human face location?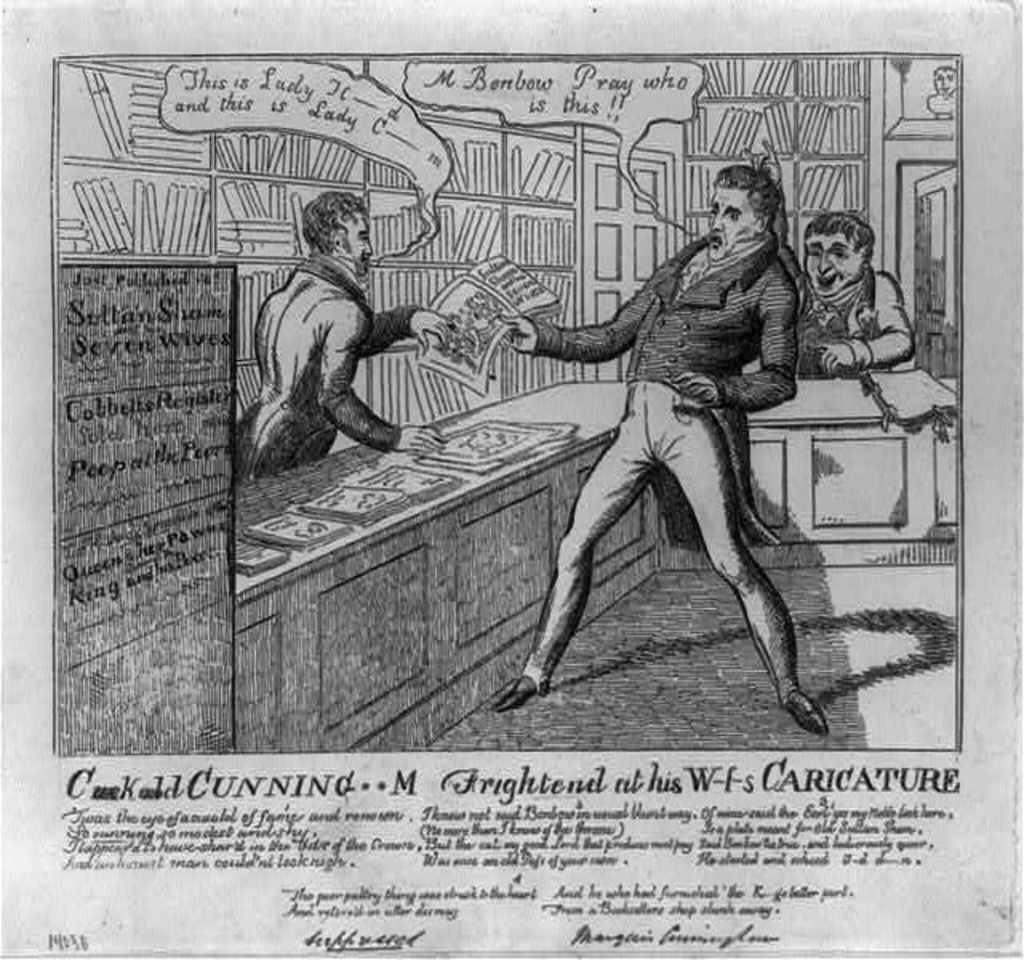
l=344, t=214, r=378, b=275
